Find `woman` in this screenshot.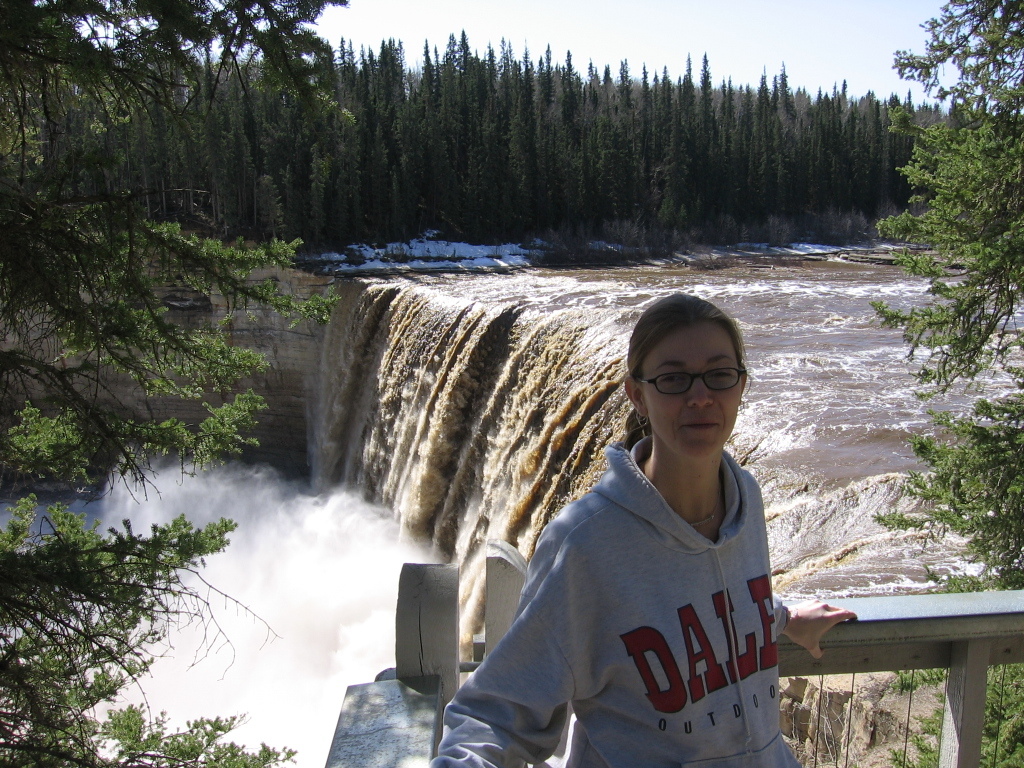
The bounding box for `woman` is bbox(430, 291, 856, 767).
